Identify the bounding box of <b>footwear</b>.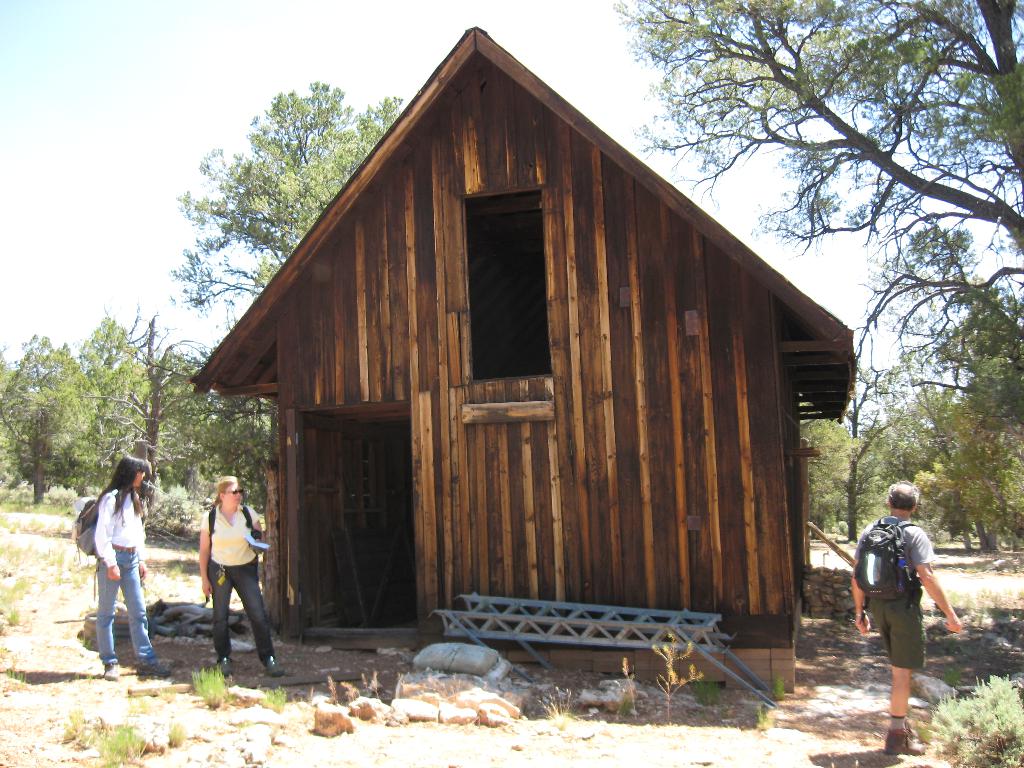
detection(218, 657, 235, 680).
